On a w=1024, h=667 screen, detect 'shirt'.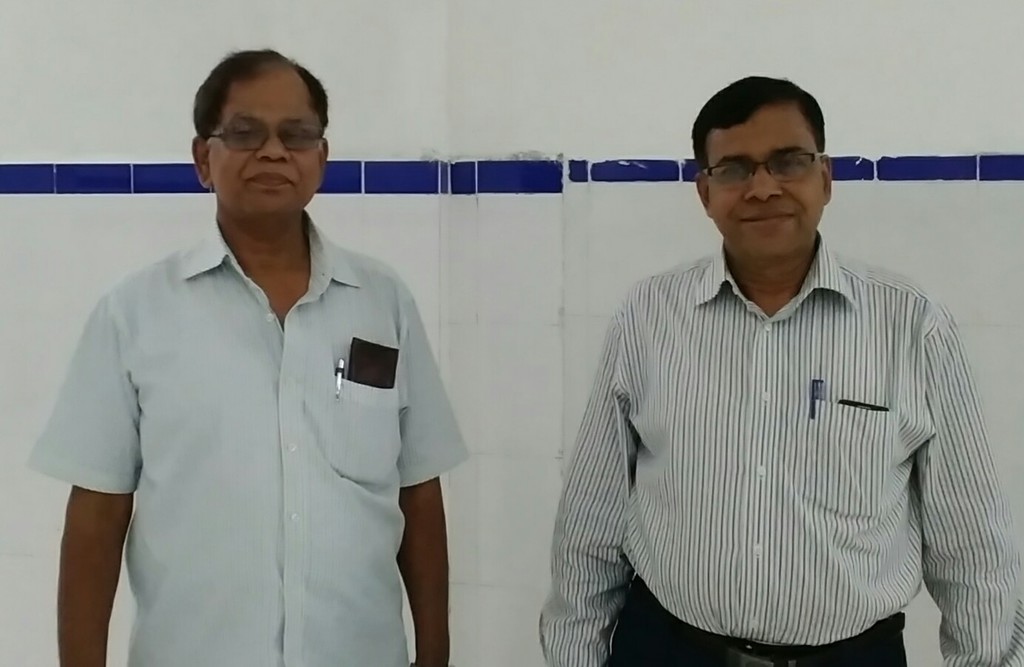
[533,229,1018,666].
